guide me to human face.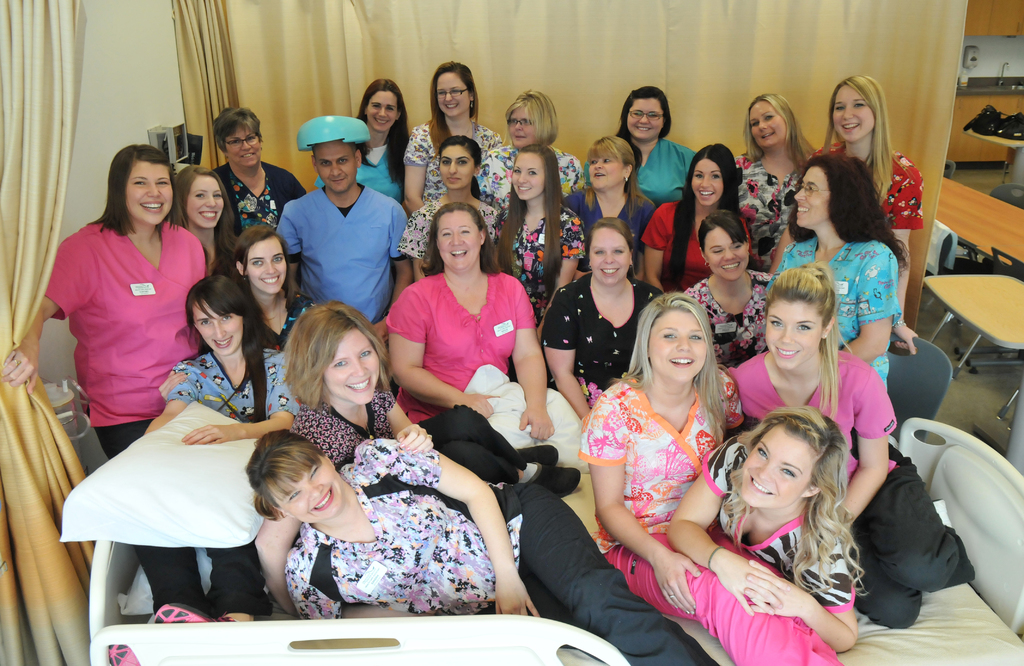
Guidance: 436:71:473:118.
